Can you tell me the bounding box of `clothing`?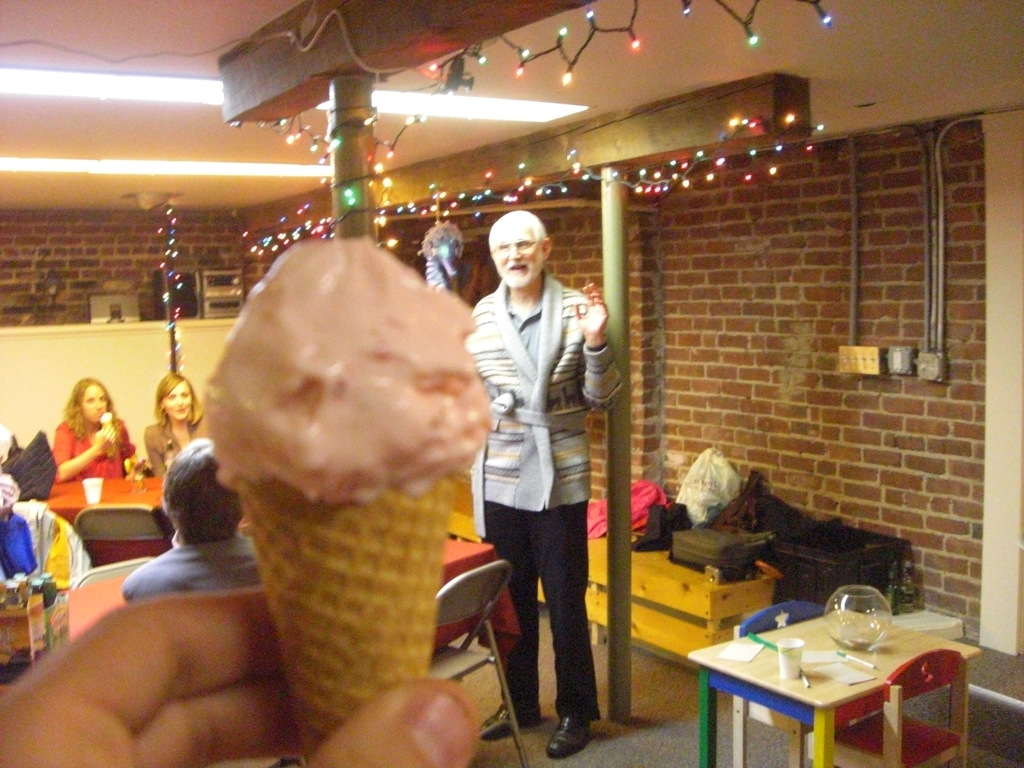
x1=453, y1=280, x2=610, y2=724.
